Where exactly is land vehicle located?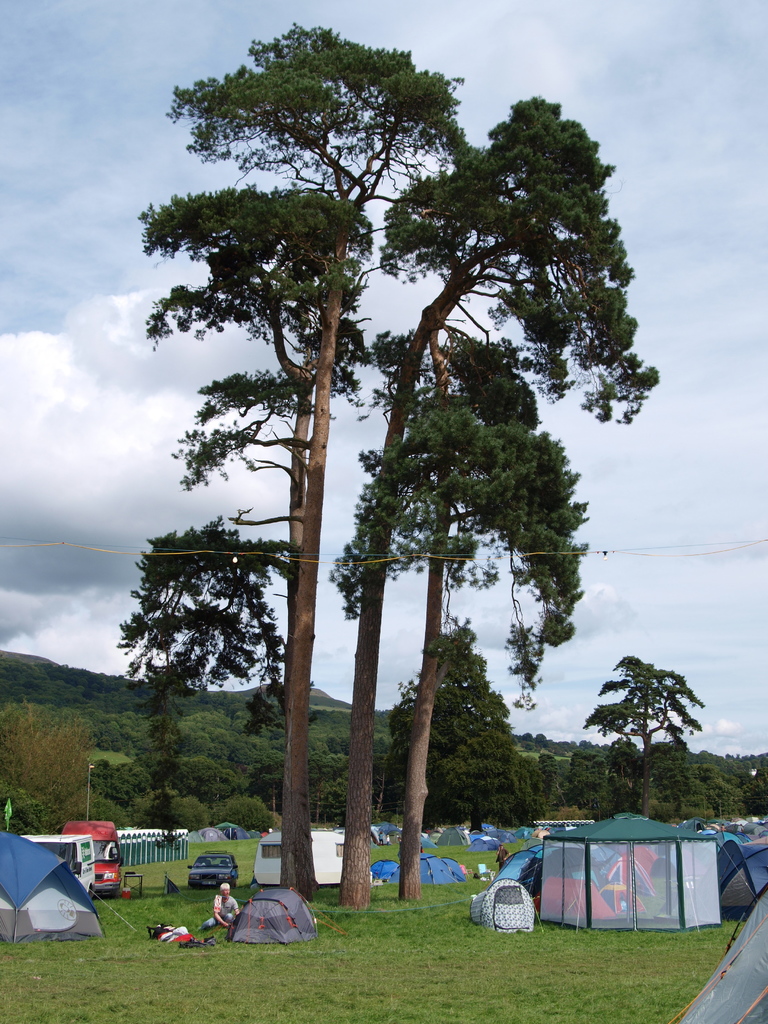
Its bounding box is (x1=60, y1=819, x2=125, y2=893).
